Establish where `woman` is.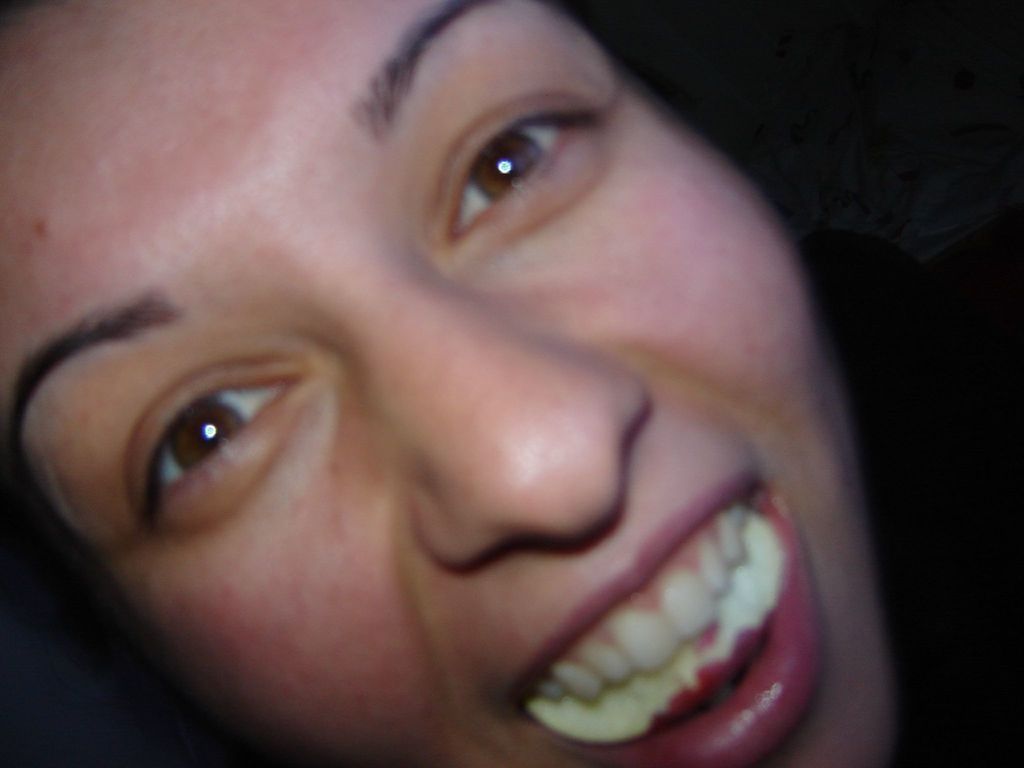
Established at <region>0, 0, 948, 767</region>.
